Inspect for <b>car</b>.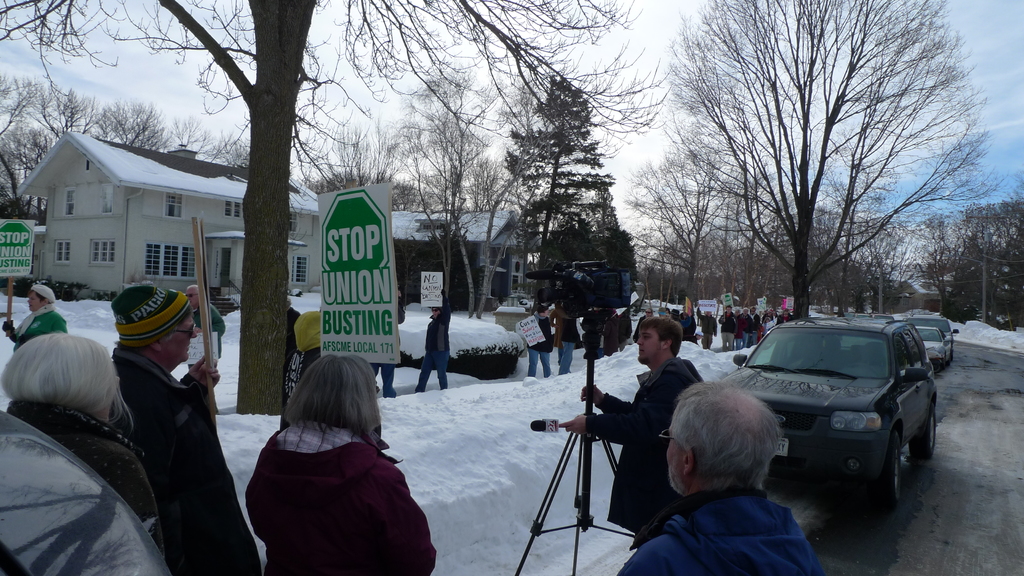
Inspection: locate(900, 307, 958, 368).
